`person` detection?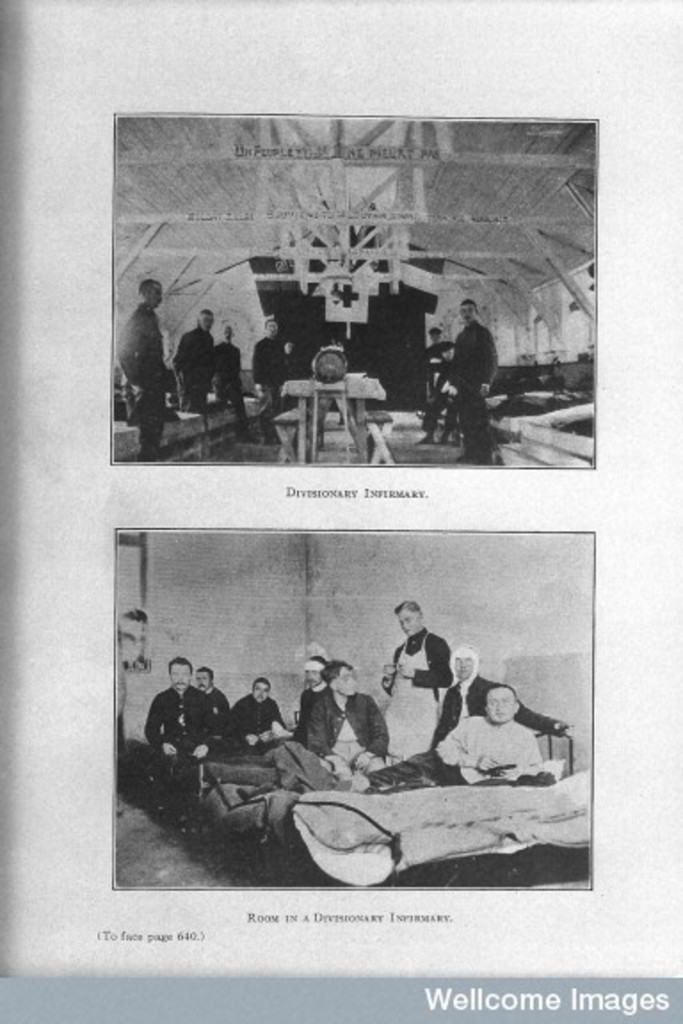
(114,277,180,457)
